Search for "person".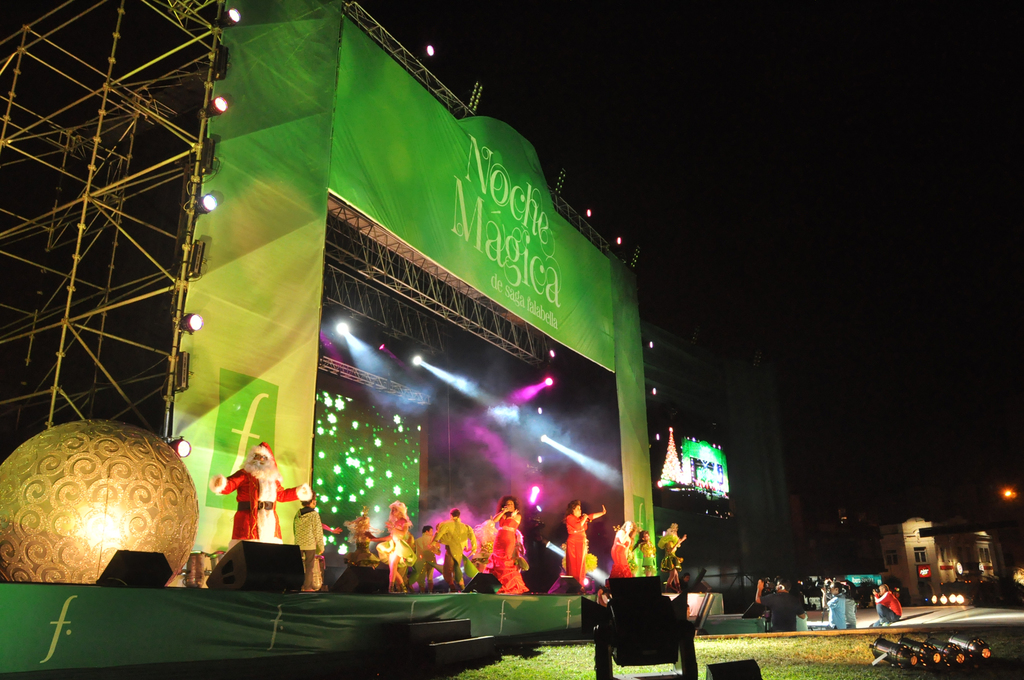
Found at (x1=383, y1=494, x2=424, y2=595).
